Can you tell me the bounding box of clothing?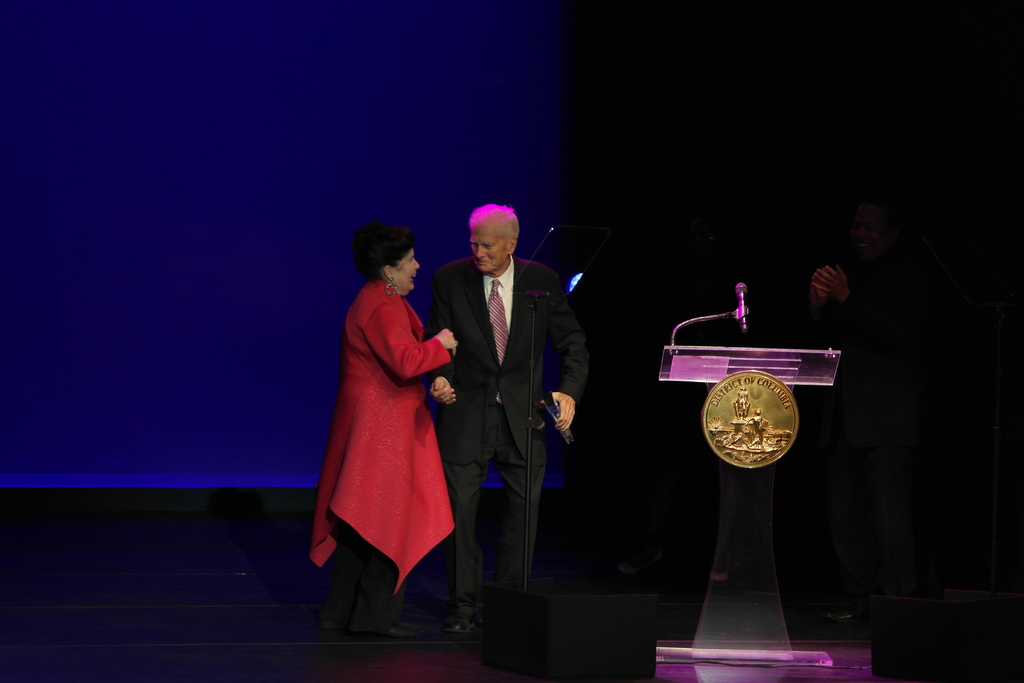
bbox=[433, 250, 592, 468].
